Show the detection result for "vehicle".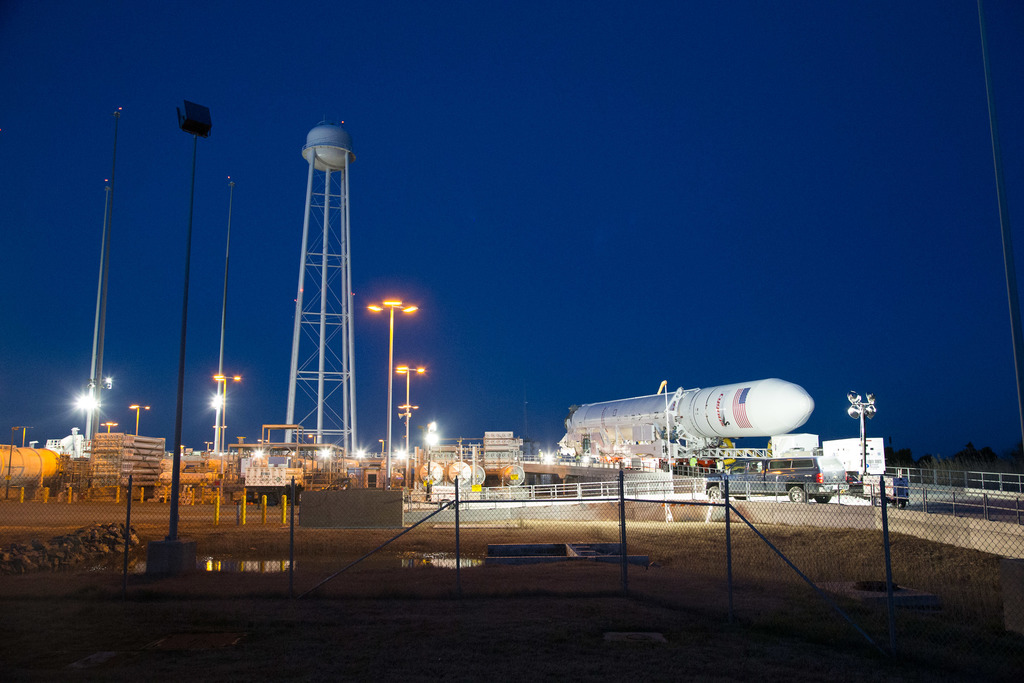
{"left": 246, "top": 450, "right": 312, "bottom": 498}.
